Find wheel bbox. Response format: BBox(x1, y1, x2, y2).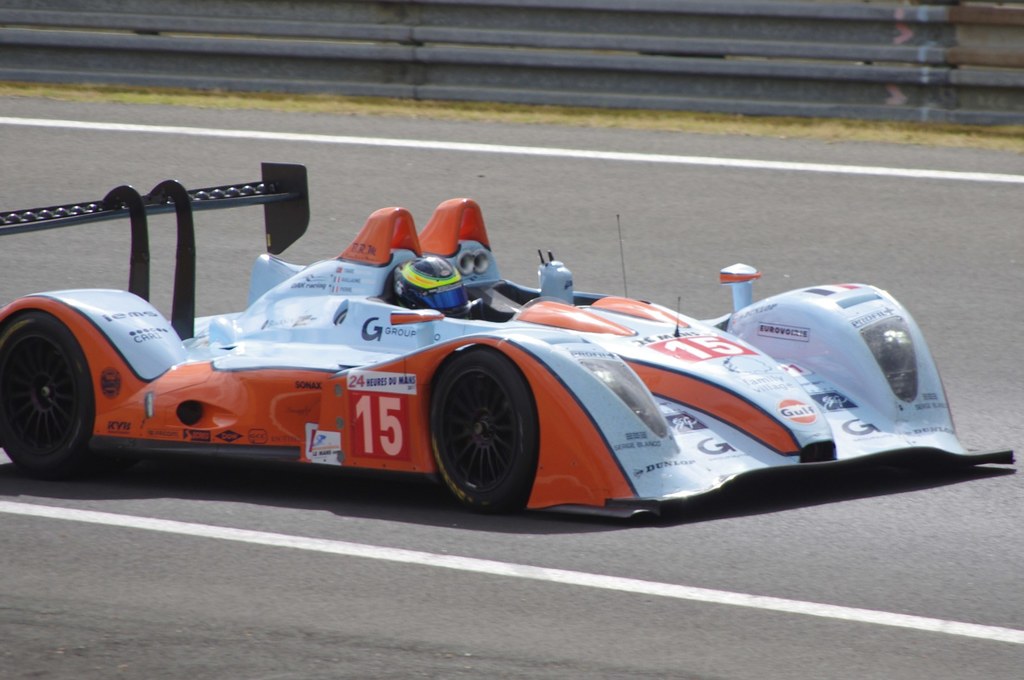
BBox(0, 309, 138, 479).
